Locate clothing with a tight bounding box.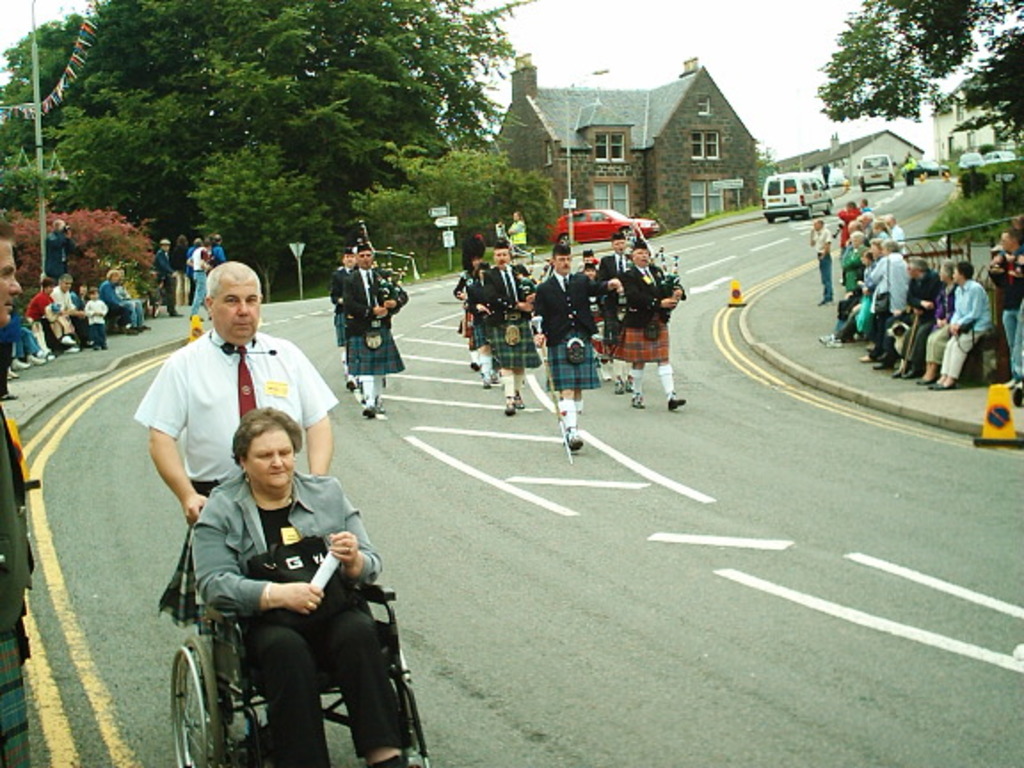
[left=98, top=279, right=142, bottom=329].
